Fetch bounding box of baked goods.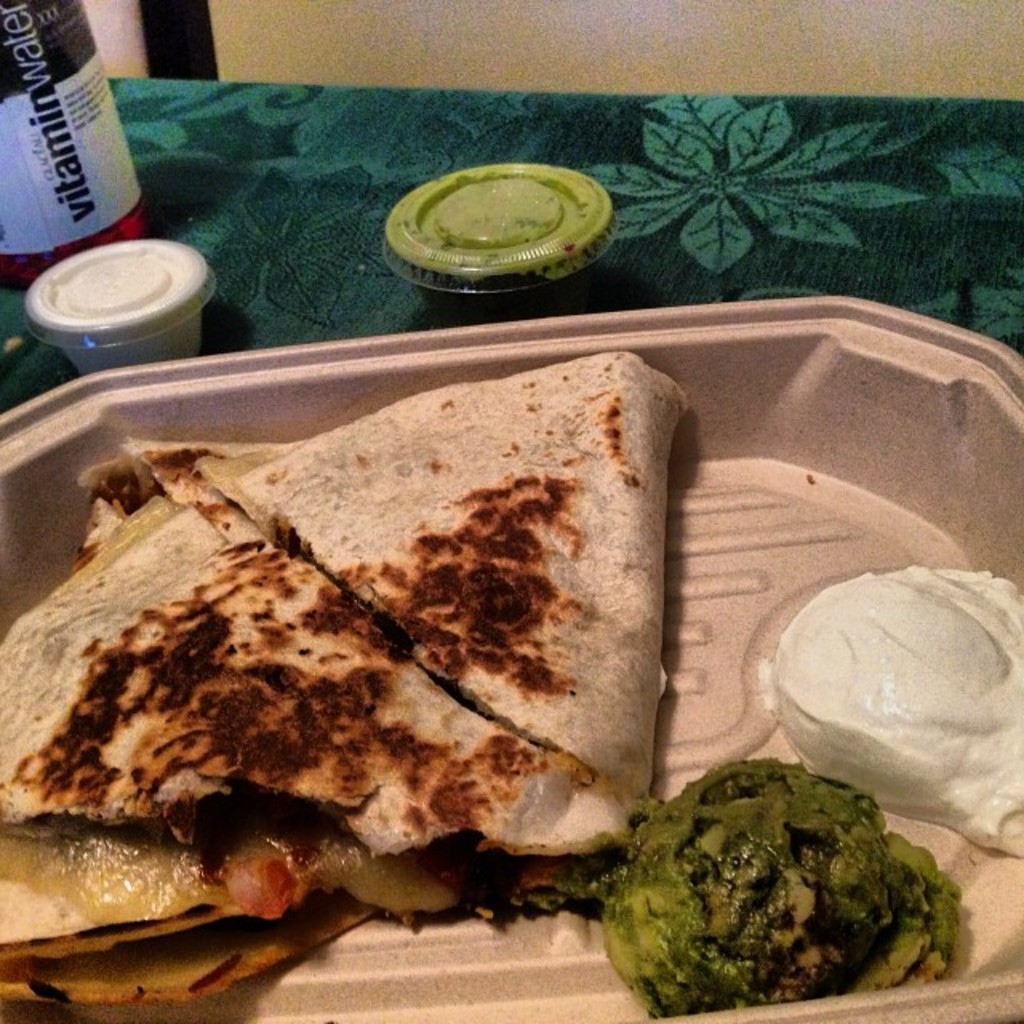
Bbox: {"x1": 2, "y1": 352, "x2": 693, "y2": 1003}.
